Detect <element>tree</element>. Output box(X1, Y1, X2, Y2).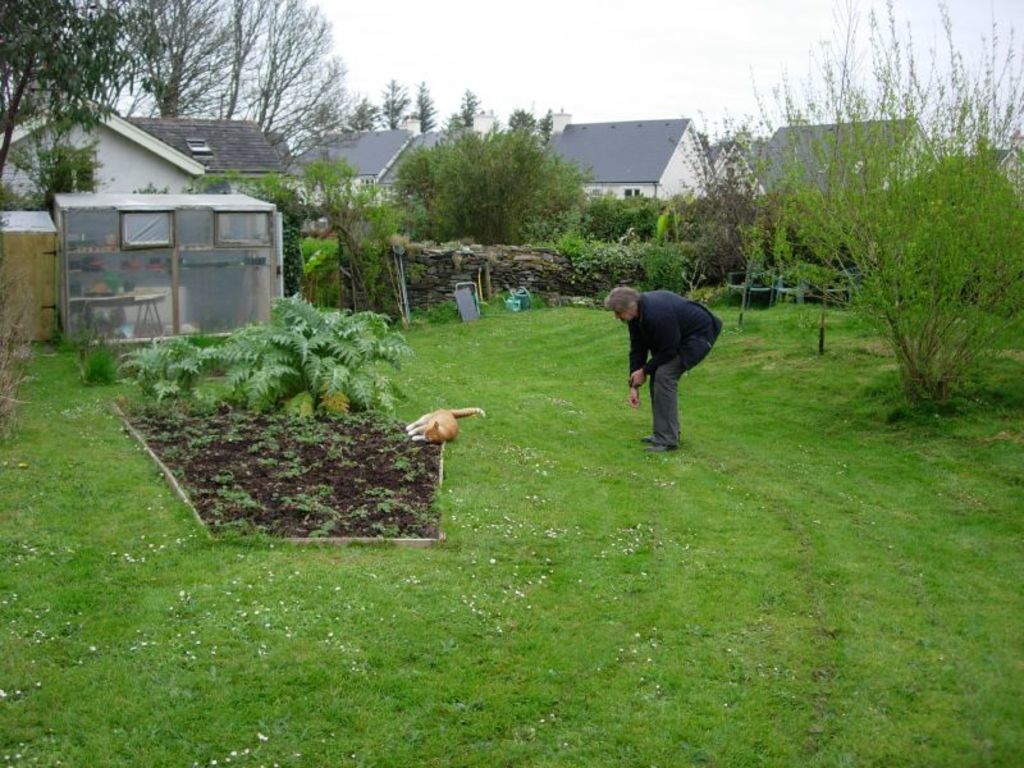
box(19, 17, 142, 209).
